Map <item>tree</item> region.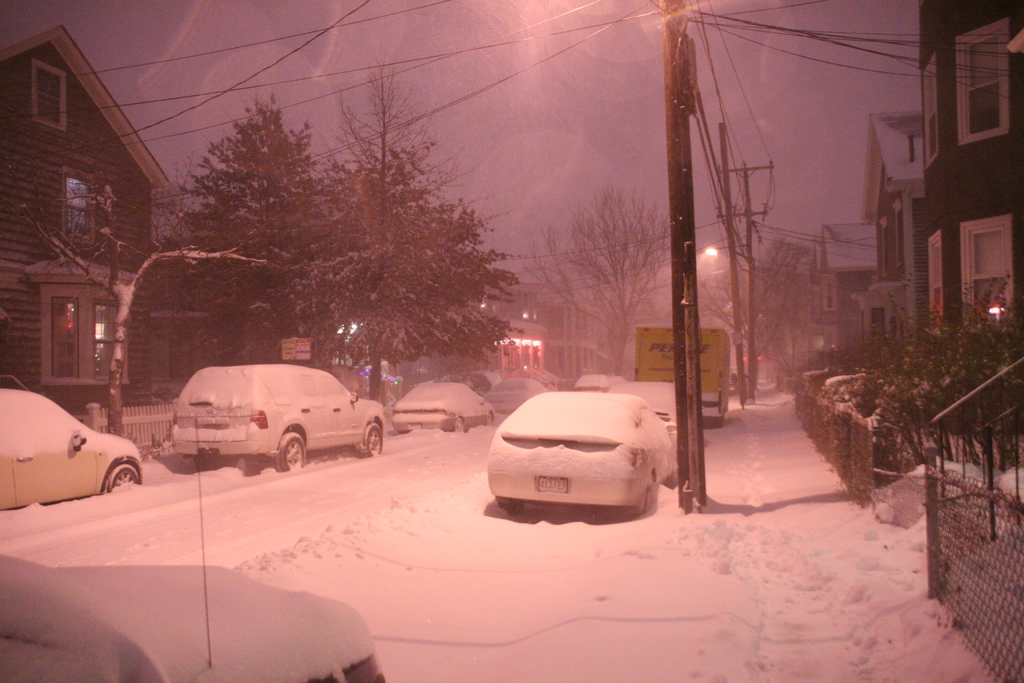
Mapped to region(160, 94, 339, 276).
